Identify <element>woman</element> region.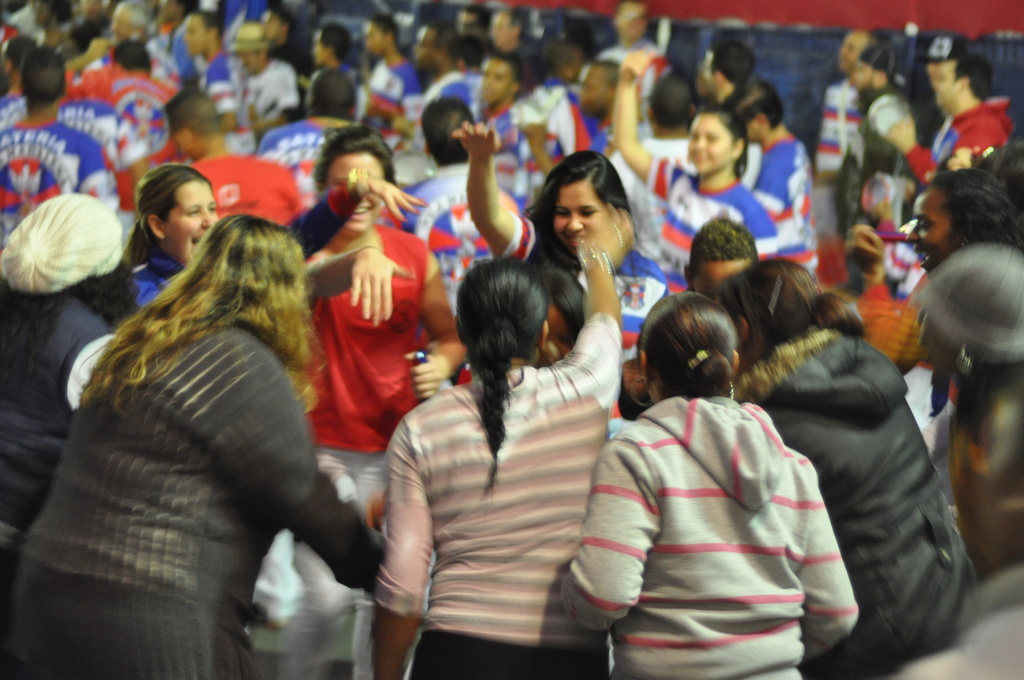
Region: locate(559, 289, 860, 679).
